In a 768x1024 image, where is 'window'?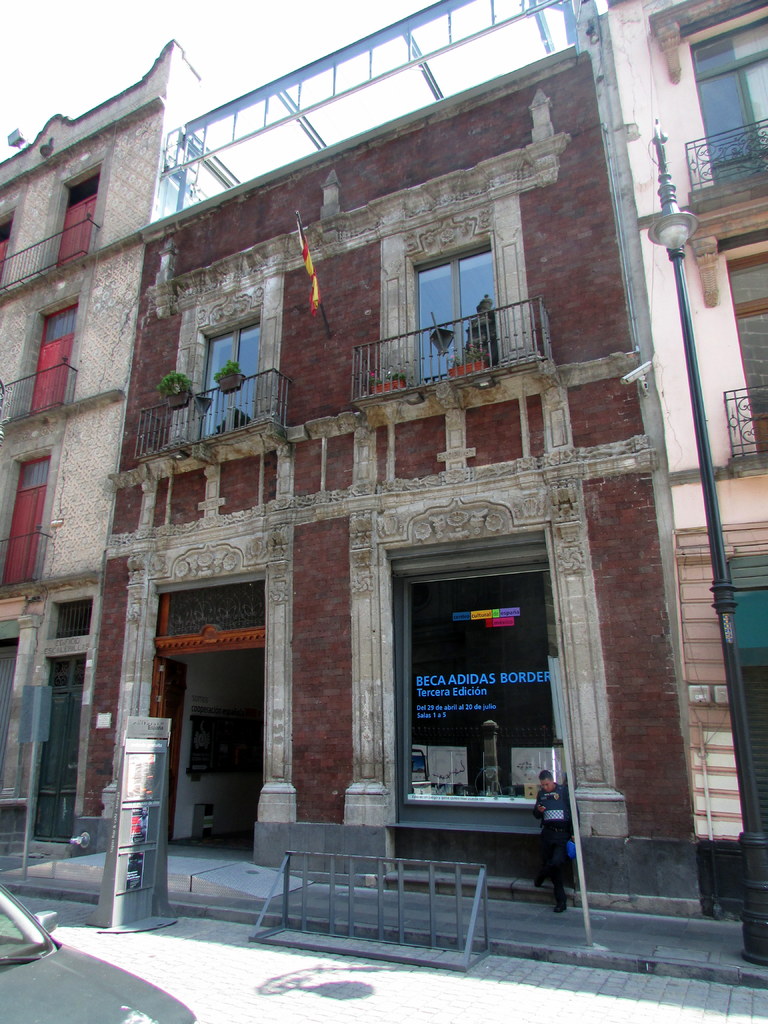
(left=390, top=213, right=529, bottom=371).
